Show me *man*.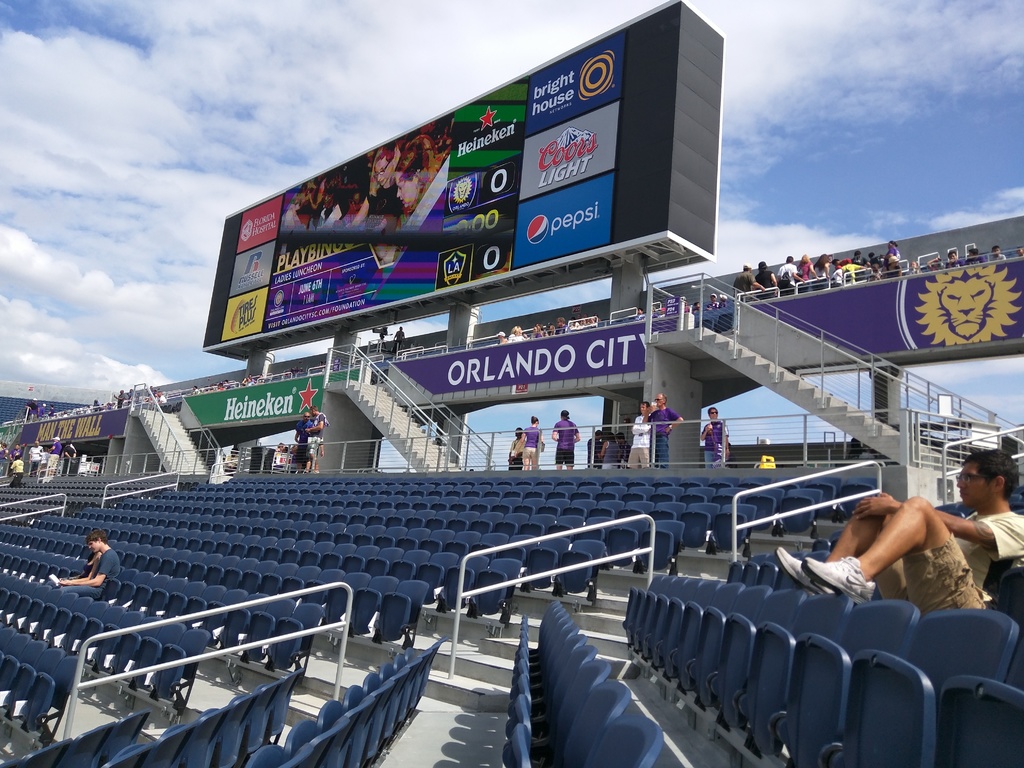
*man* is here: <bbox>294, 412, 312, 473</bbox>.
